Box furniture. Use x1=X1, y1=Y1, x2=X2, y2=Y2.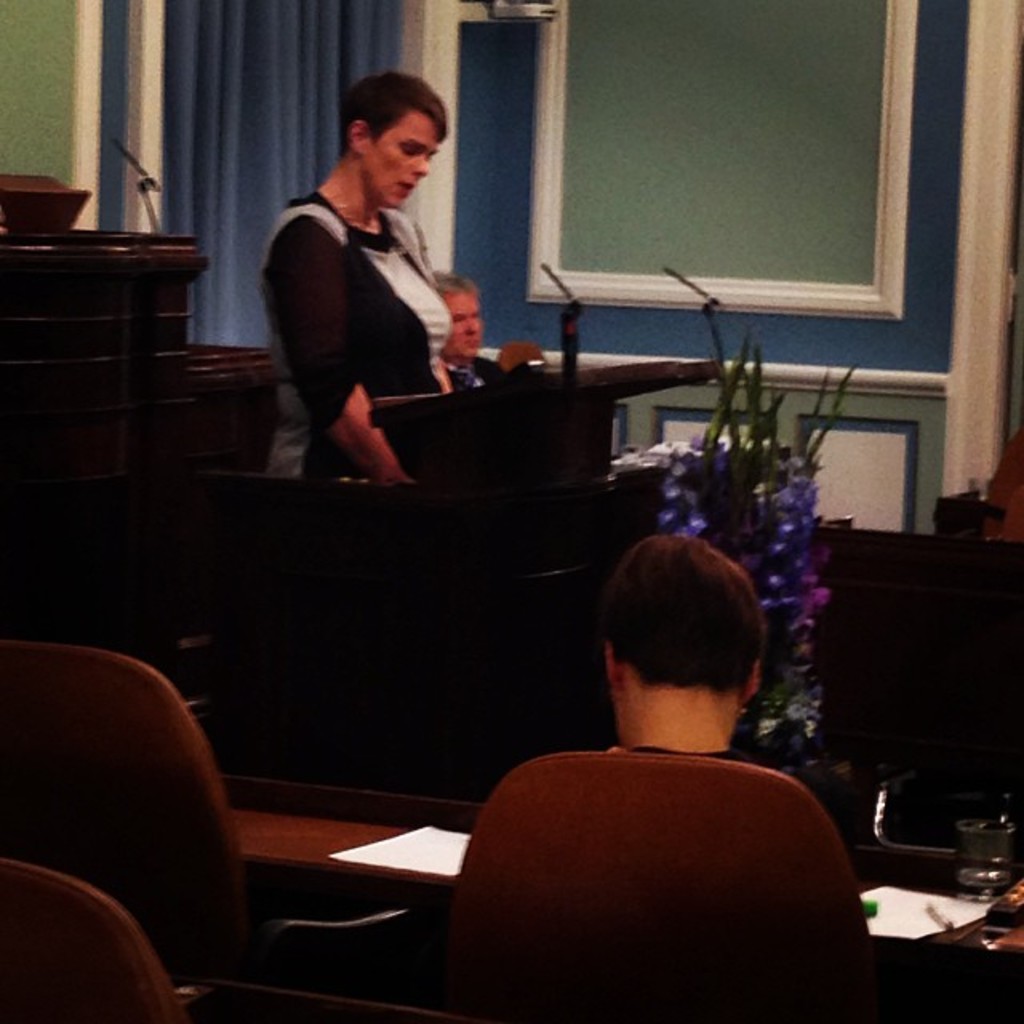
x1=197, y1=358, x2=725, y2=805.
